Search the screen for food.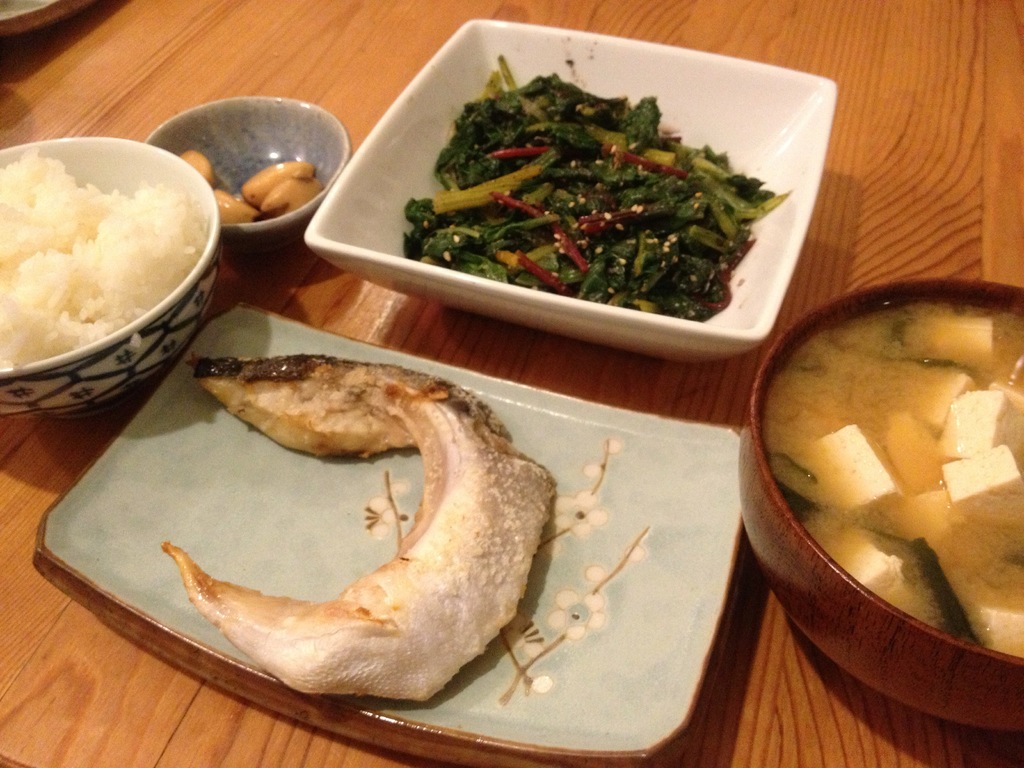
Found at rect(260, 176, 323, 214).
